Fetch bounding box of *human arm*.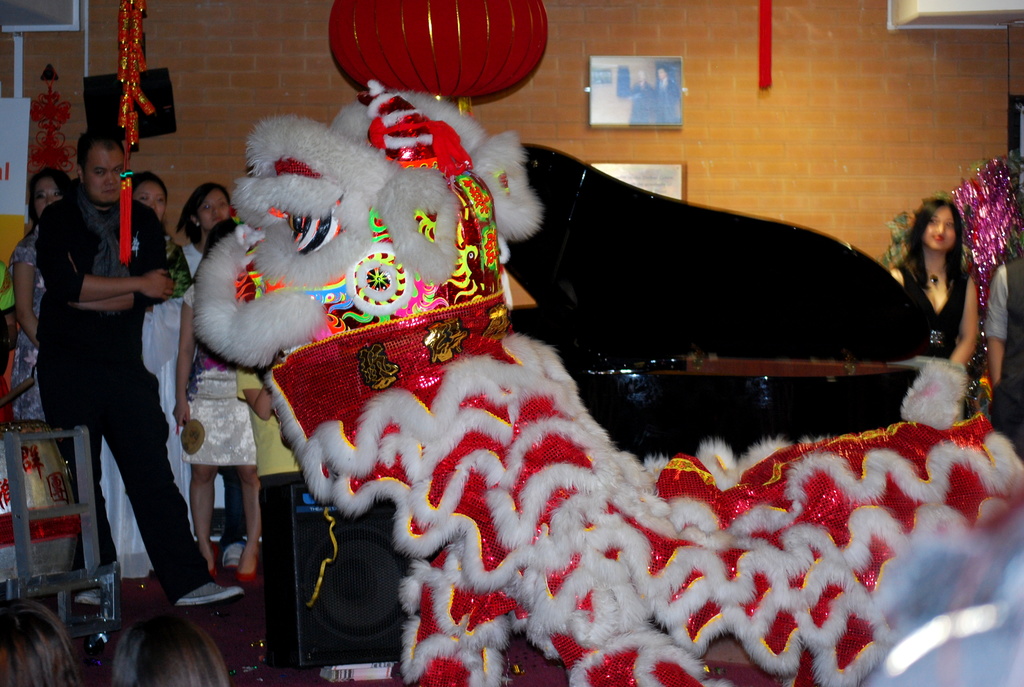
Bbox: 981 264 1022 388.
